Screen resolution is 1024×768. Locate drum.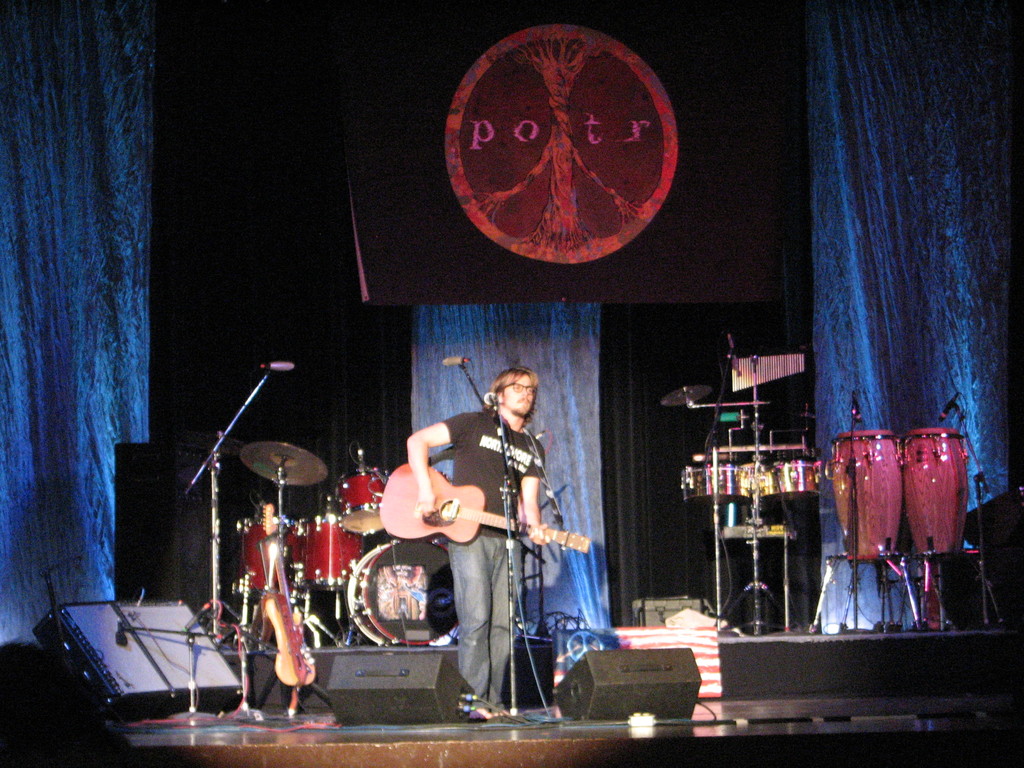
bbox=[228, 512, 296, 595].
